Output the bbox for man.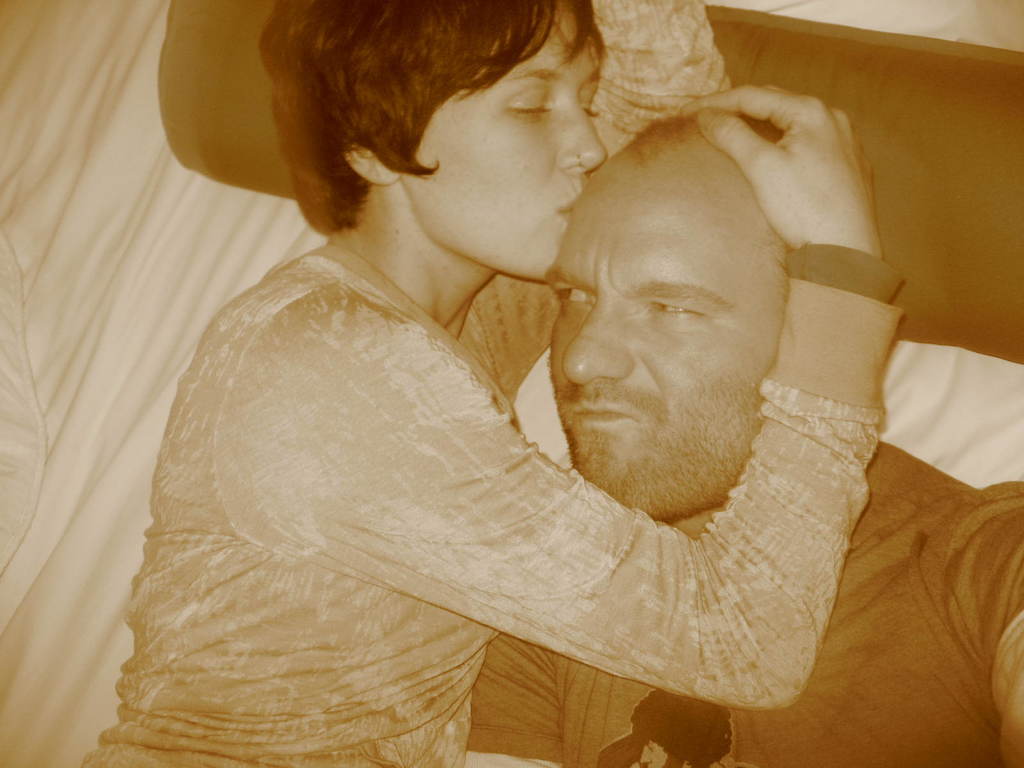
bbox(463, 115, 1023, 767).
